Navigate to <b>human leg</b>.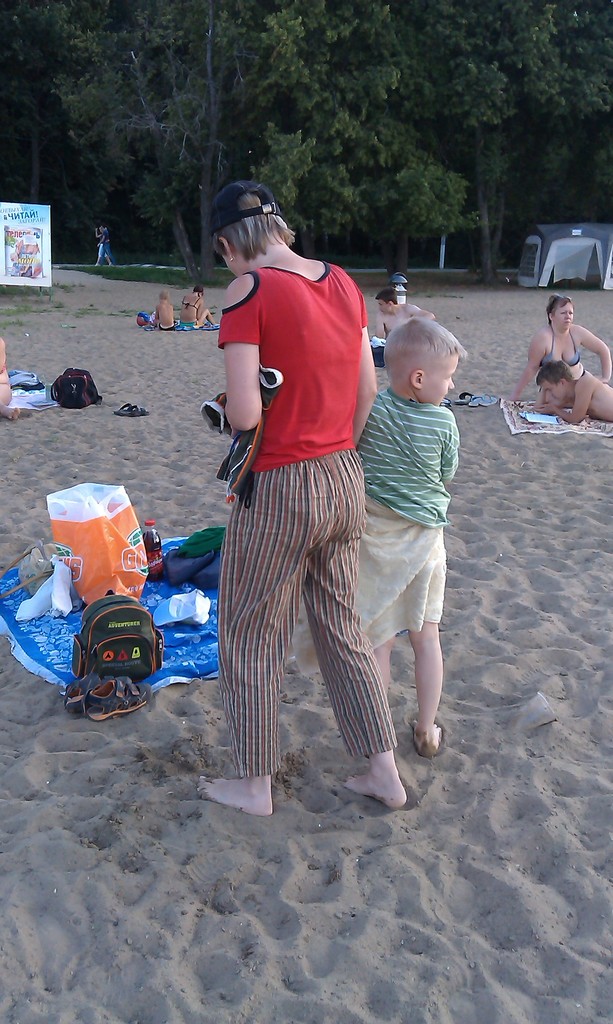
Navigation target: rect(414, 618, 442, 753).
